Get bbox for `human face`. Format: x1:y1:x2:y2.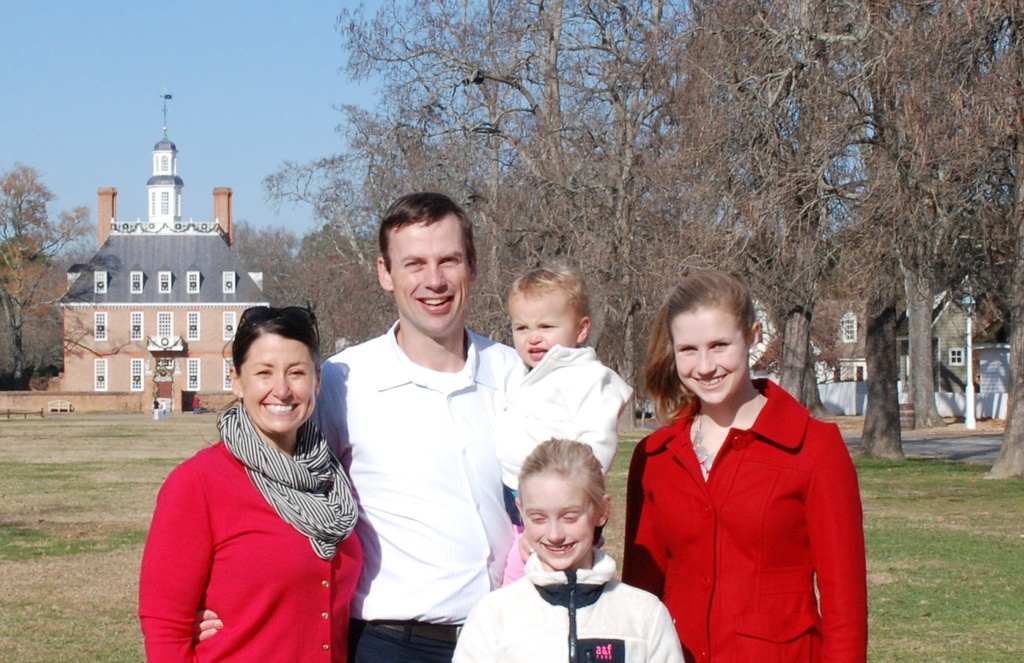
680:307:752:409.
